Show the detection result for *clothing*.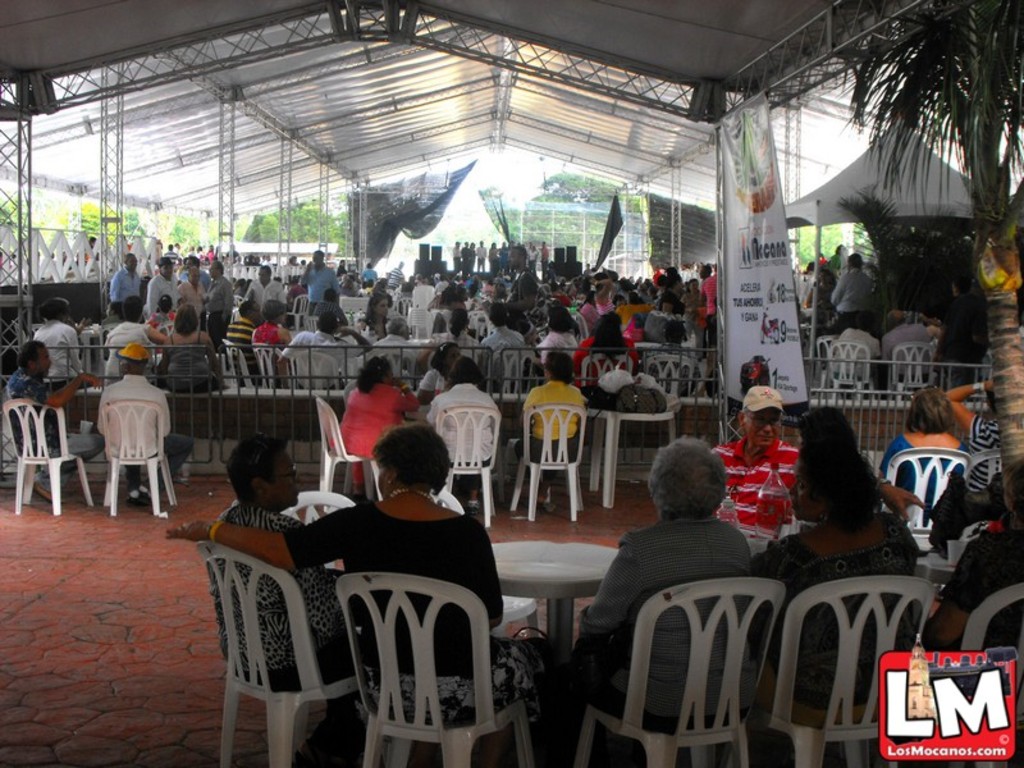
(left=934, top=539, right=1023, bottom=643).
